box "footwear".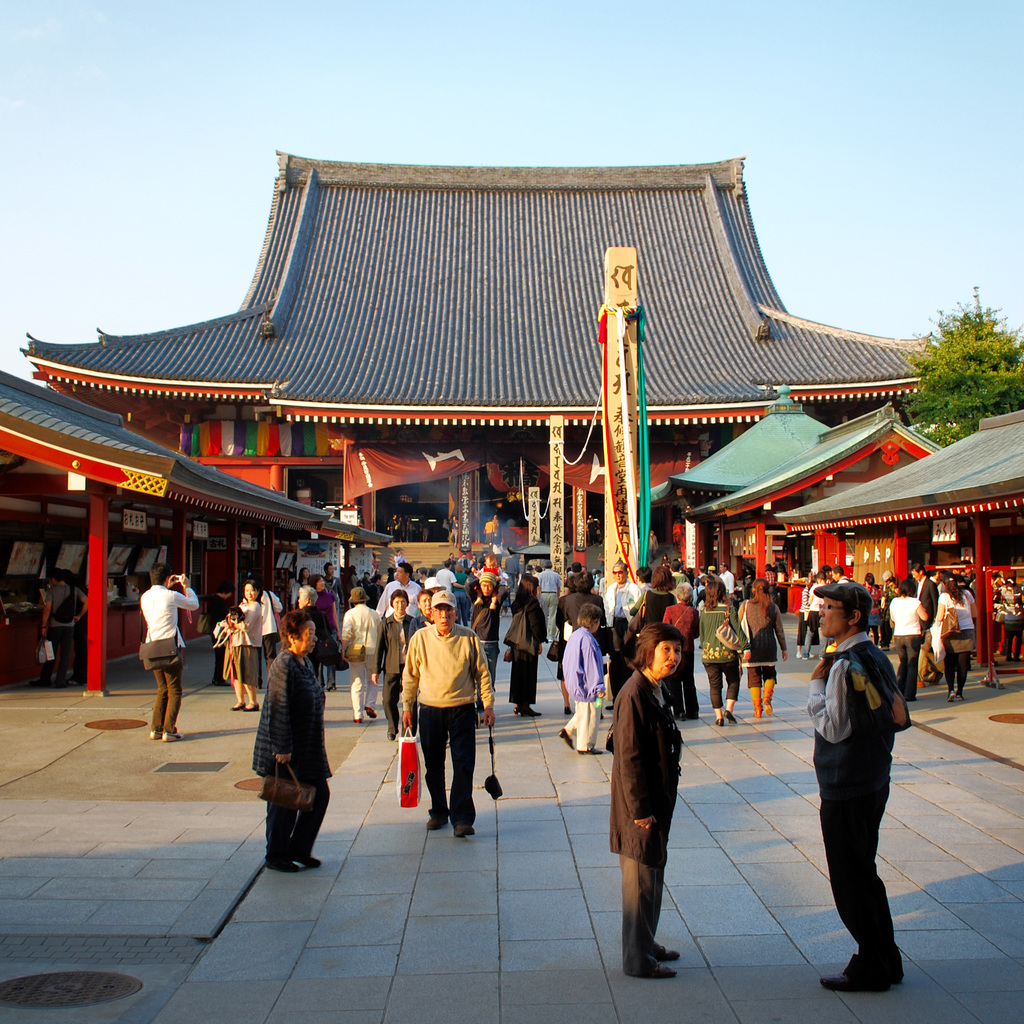
box(150, 727, 186, 746).
